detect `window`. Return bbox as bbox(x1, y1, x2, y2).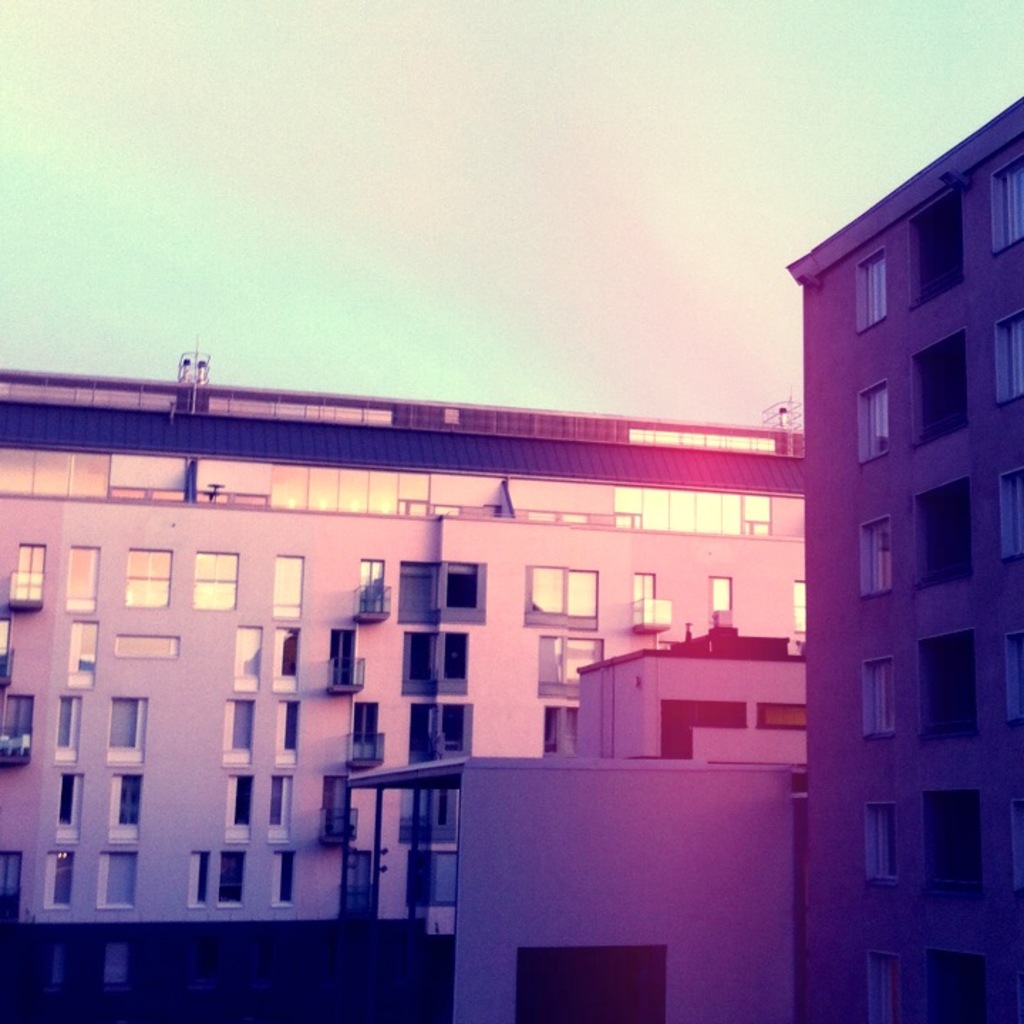
bbox(397, 562, 482, 627).
